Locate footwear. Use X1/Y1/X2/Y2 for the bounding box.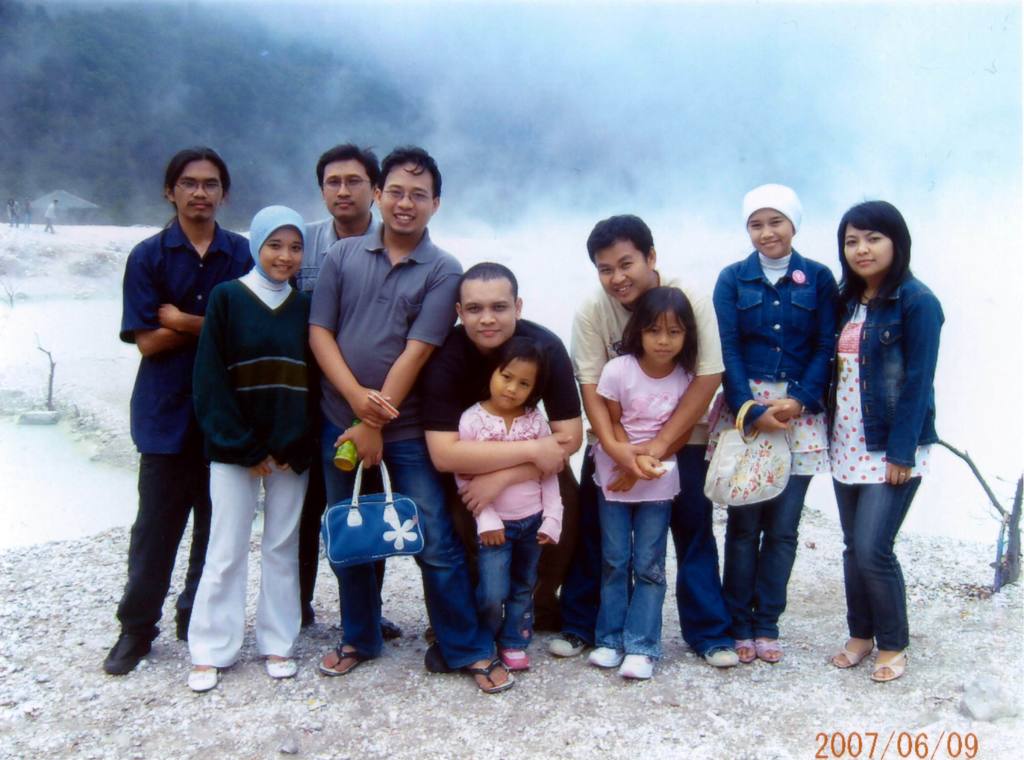
269/650/300/676.
